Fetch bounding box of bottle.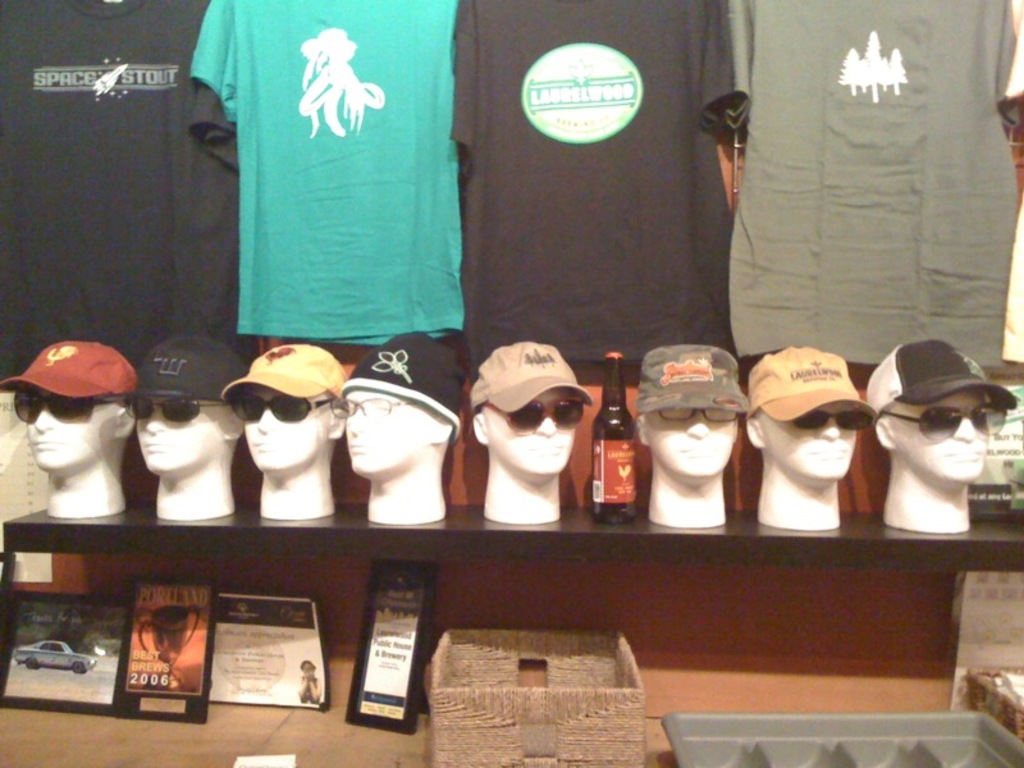
Bbox: 591/378/648/521.
